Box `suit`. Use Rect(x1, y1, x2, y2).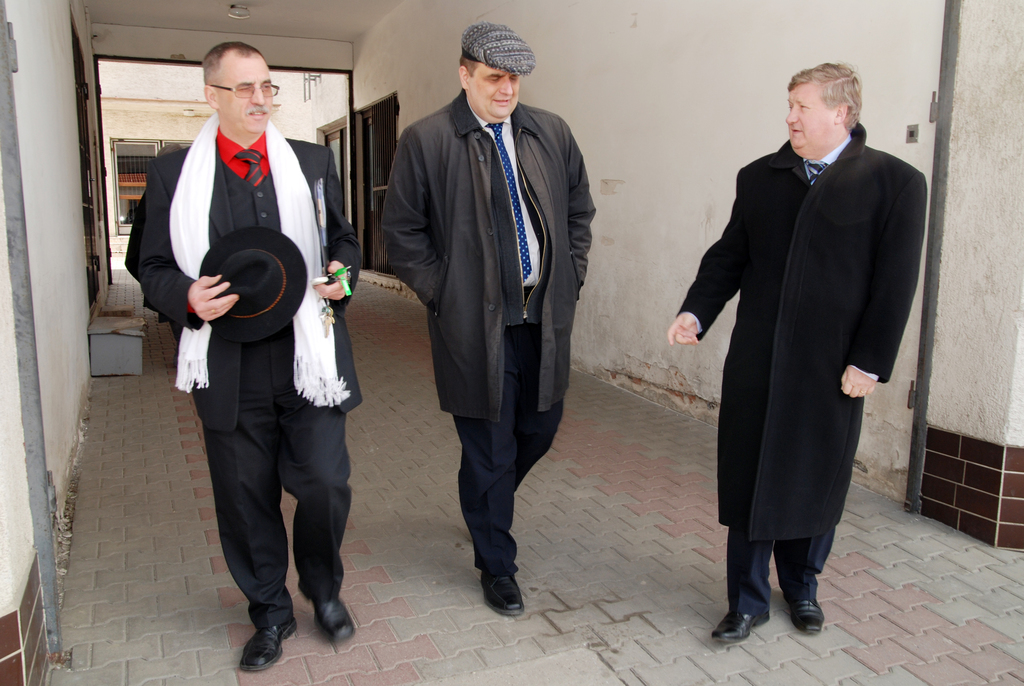
Rect(150, 77, 342, 641).
